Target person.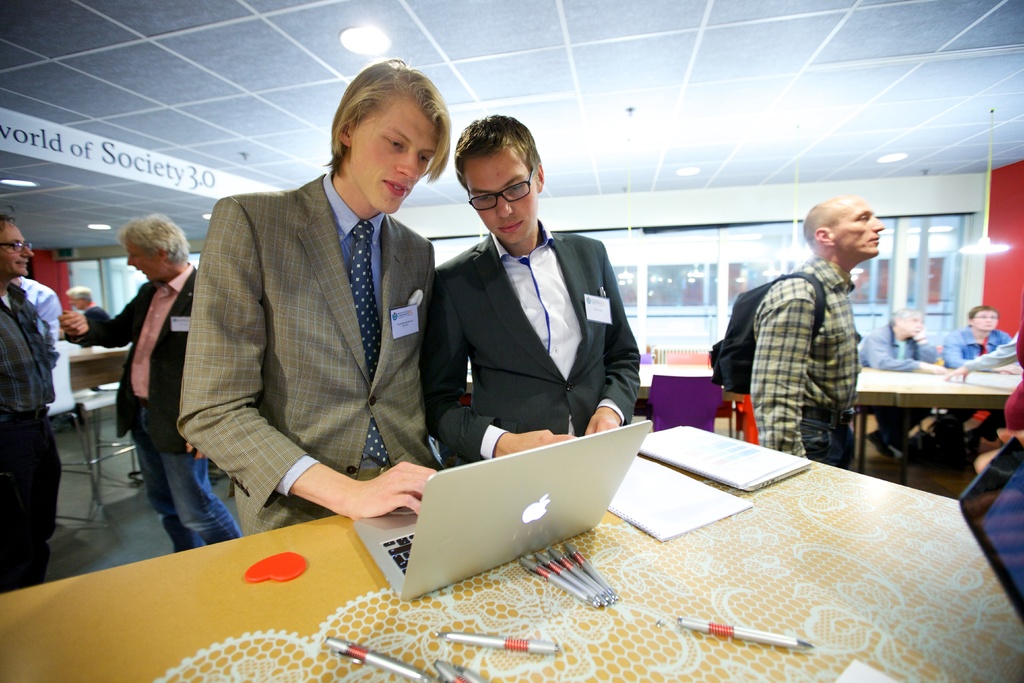
Target region: Rect(0, 217, 55, 591).
